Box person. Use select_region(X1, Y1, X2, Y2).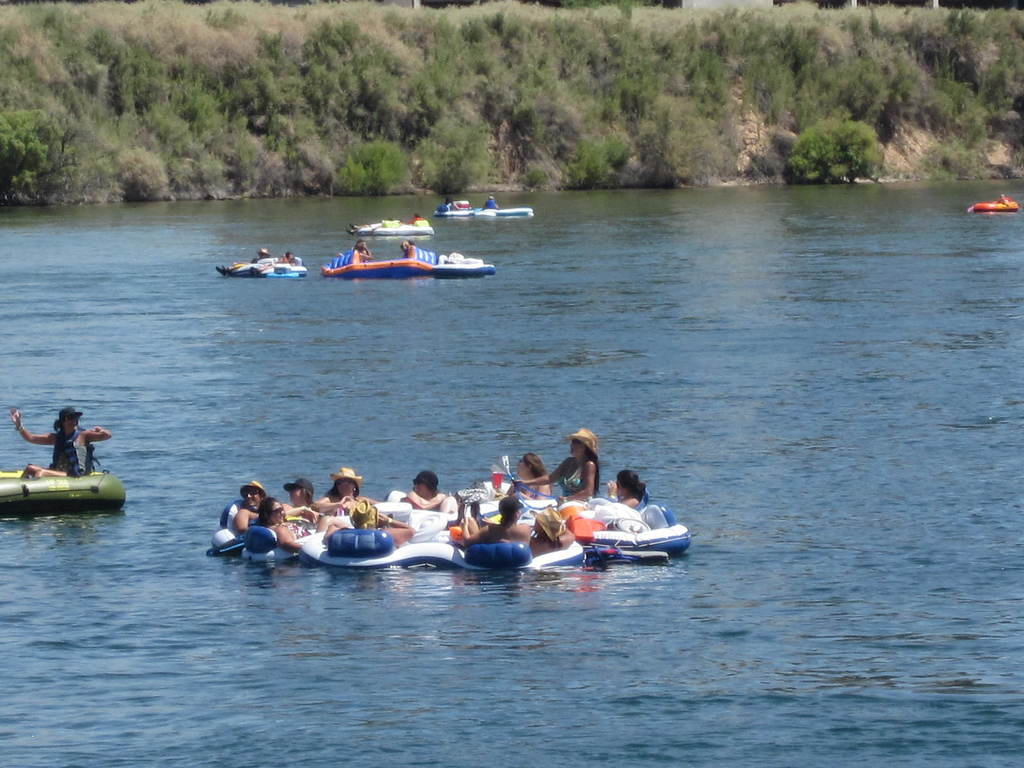
select_region(278, 253, 303, 266).
